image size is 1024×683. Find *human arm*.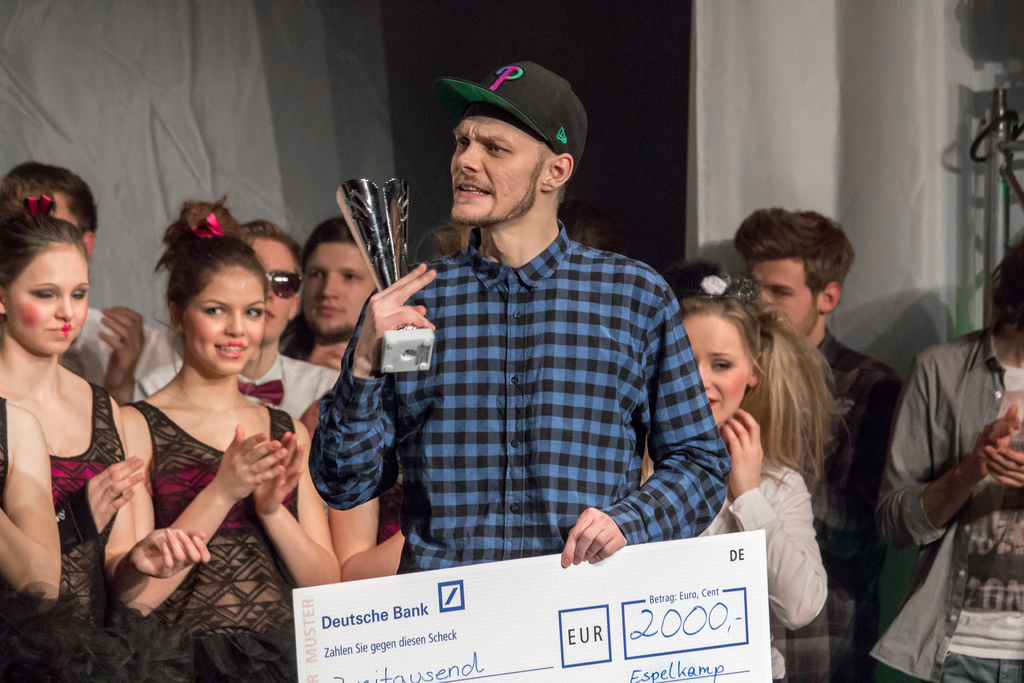
985 440 1023 492.
